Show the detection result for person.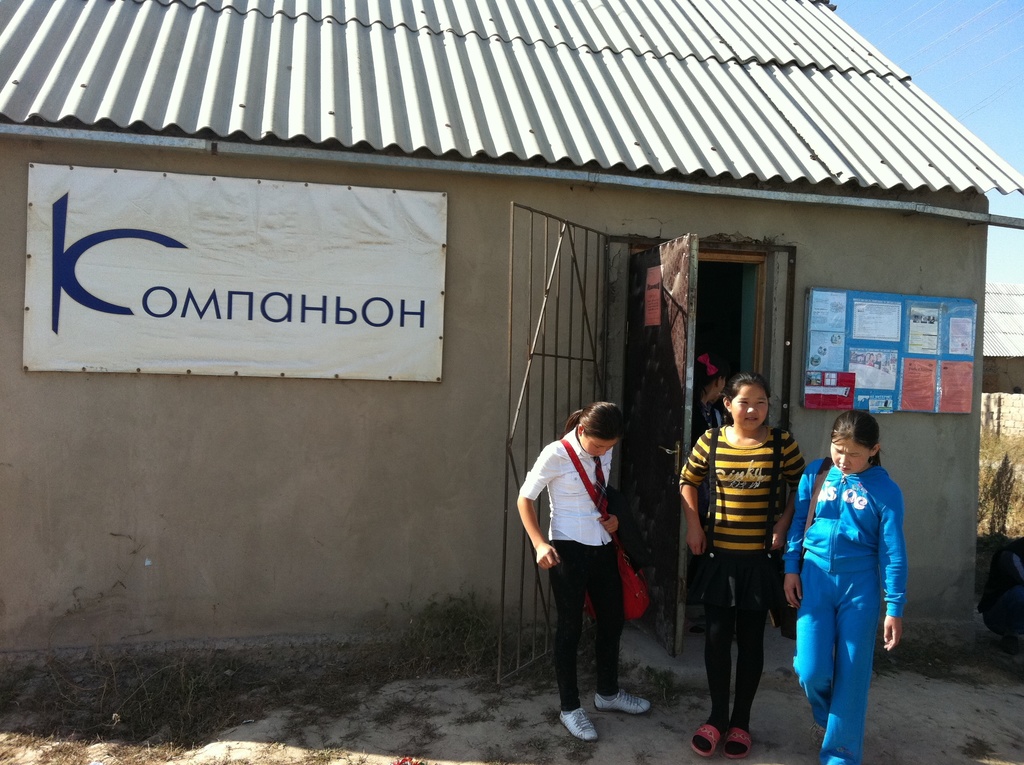
pyautogui.locateOnScreen(678, 371, 810, 759).
